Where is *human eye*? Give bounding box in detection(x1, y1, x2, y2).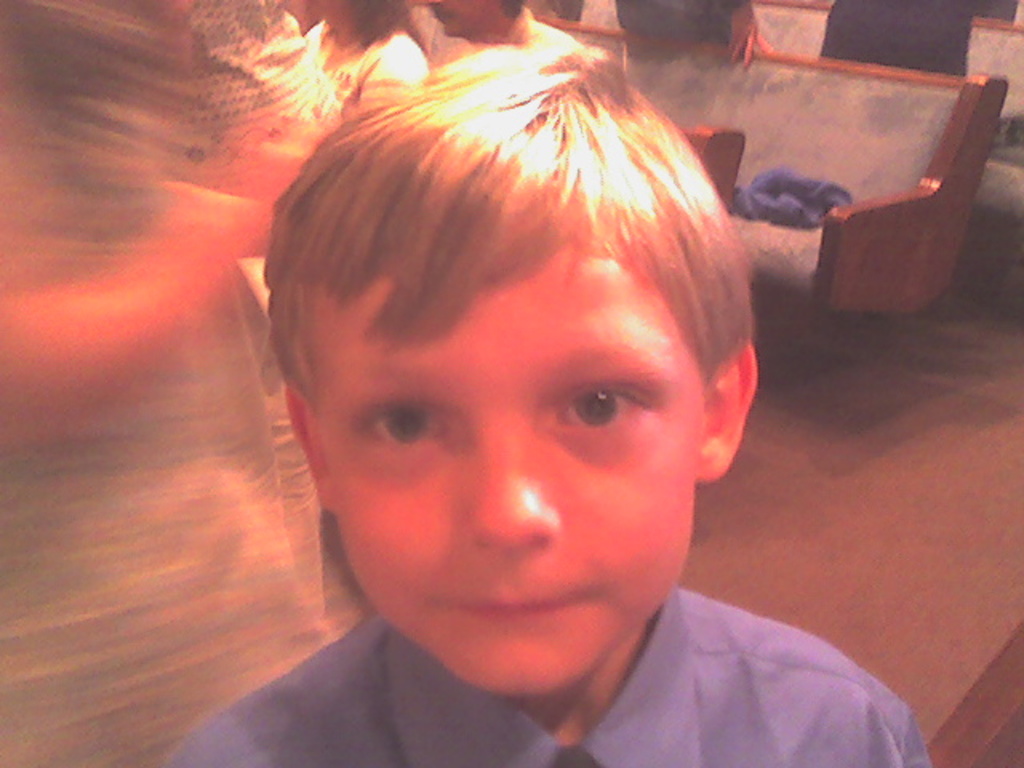
detection(546, 378, 654, 446).
